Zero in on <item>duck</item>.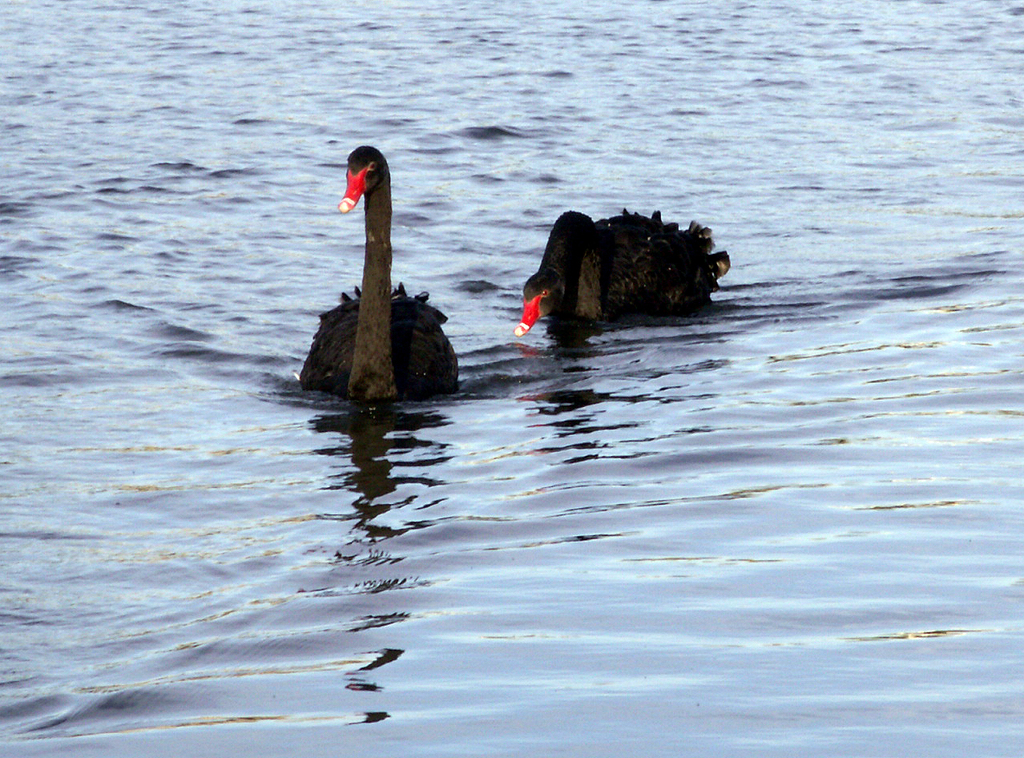
Zeroed in: 294/144/480/411.
